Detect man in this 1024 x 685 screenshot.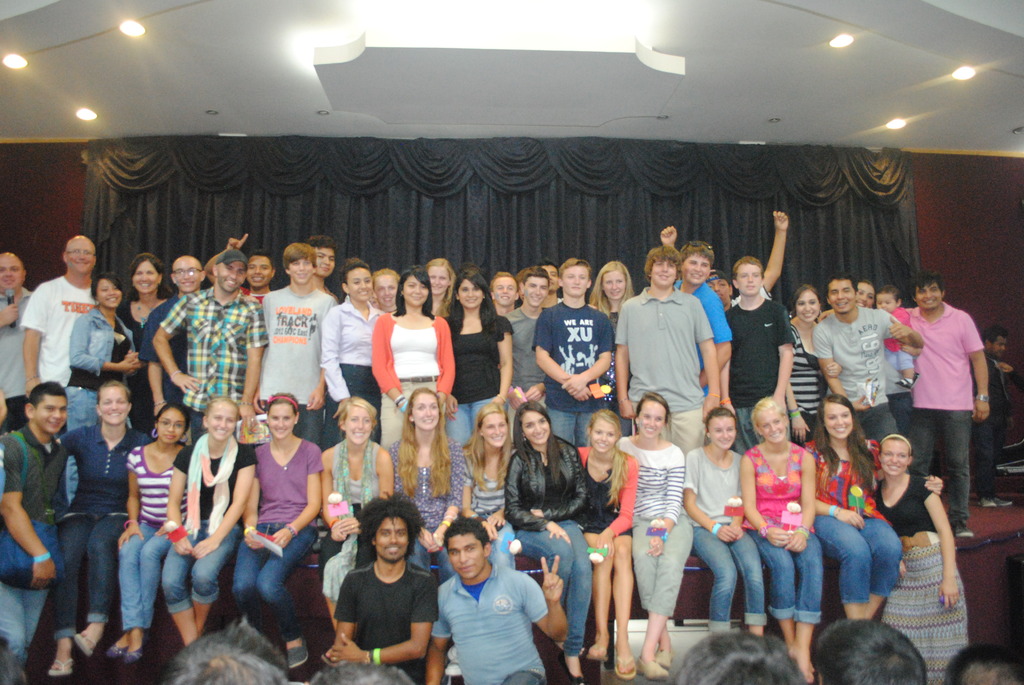
Detection: select_region(321, 488, 439, 684).
